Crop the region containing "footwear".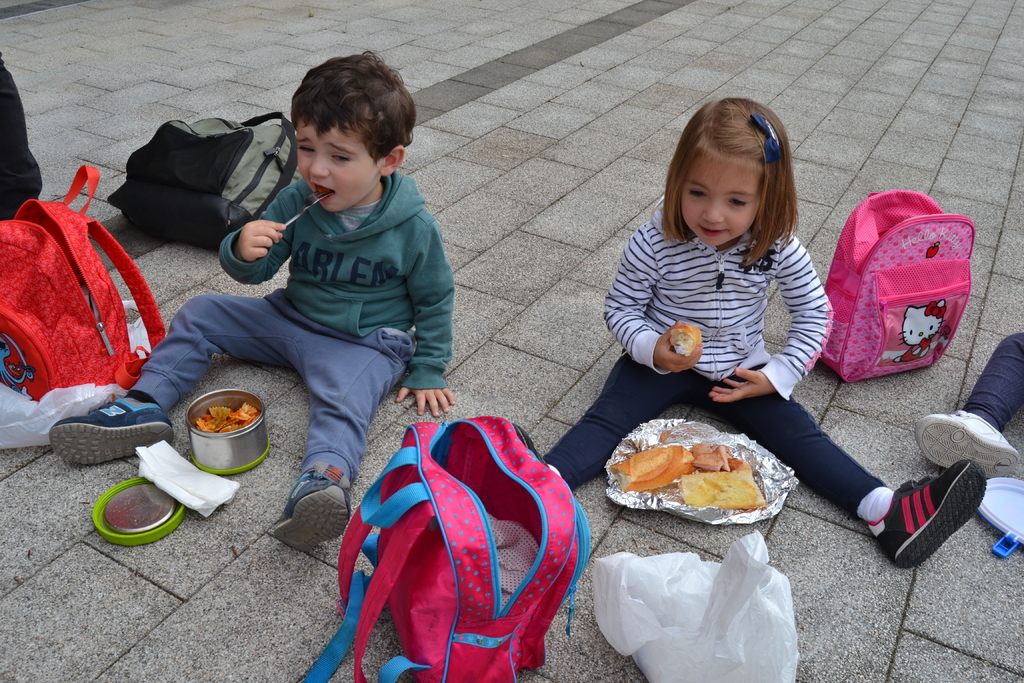
Crop region: region(860, 463, 996, 567).
